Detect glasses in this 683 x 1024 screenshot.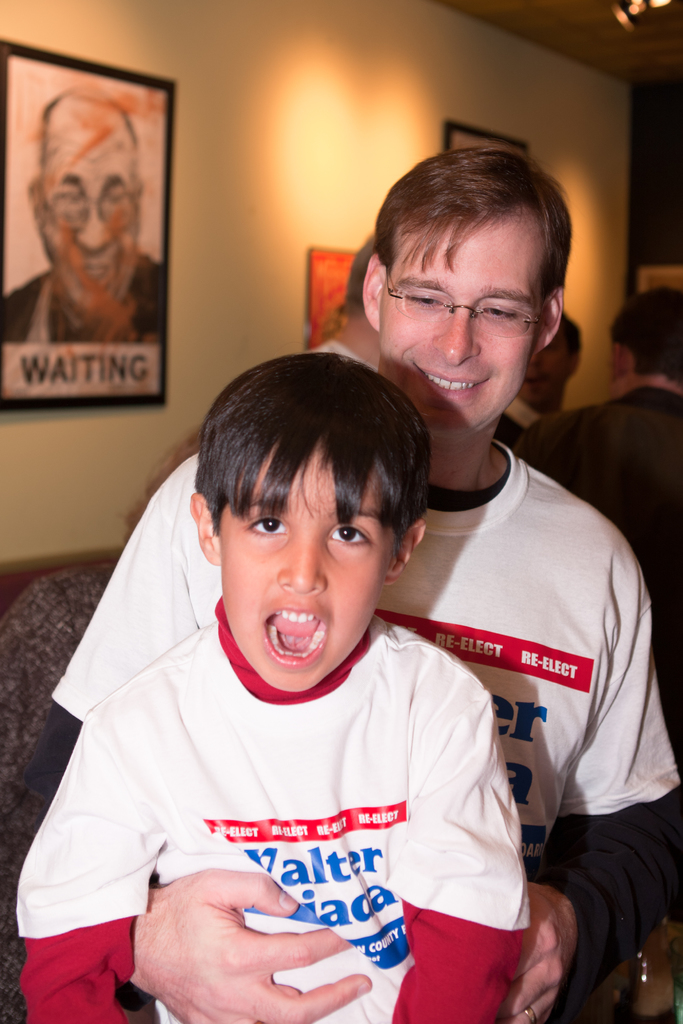
Detection: {"x1": 40, "y1": 186, "x2": 144, "y2": 224}.
